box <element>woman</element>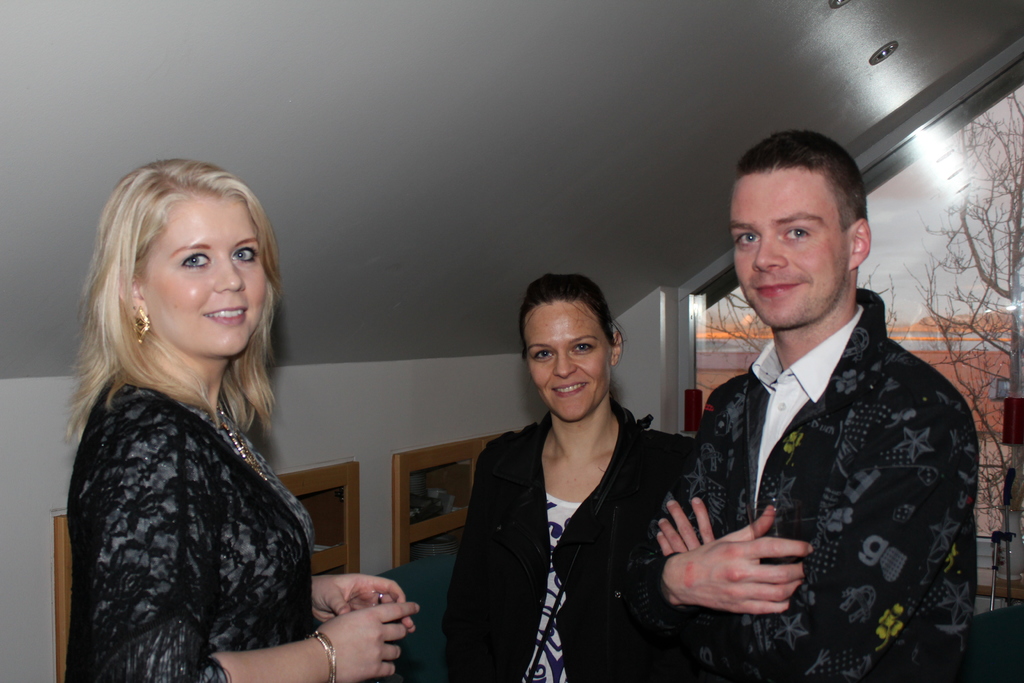
bbox=(442, 268, 690, 682)
